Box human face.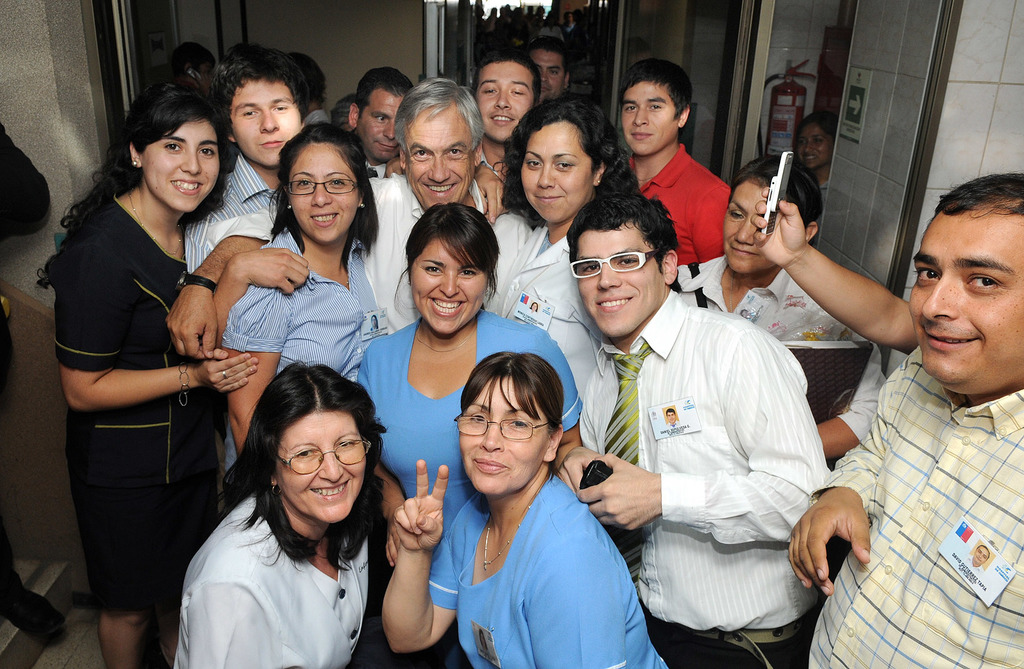
[x1=473, y1=62, x2=532, y2=140].
